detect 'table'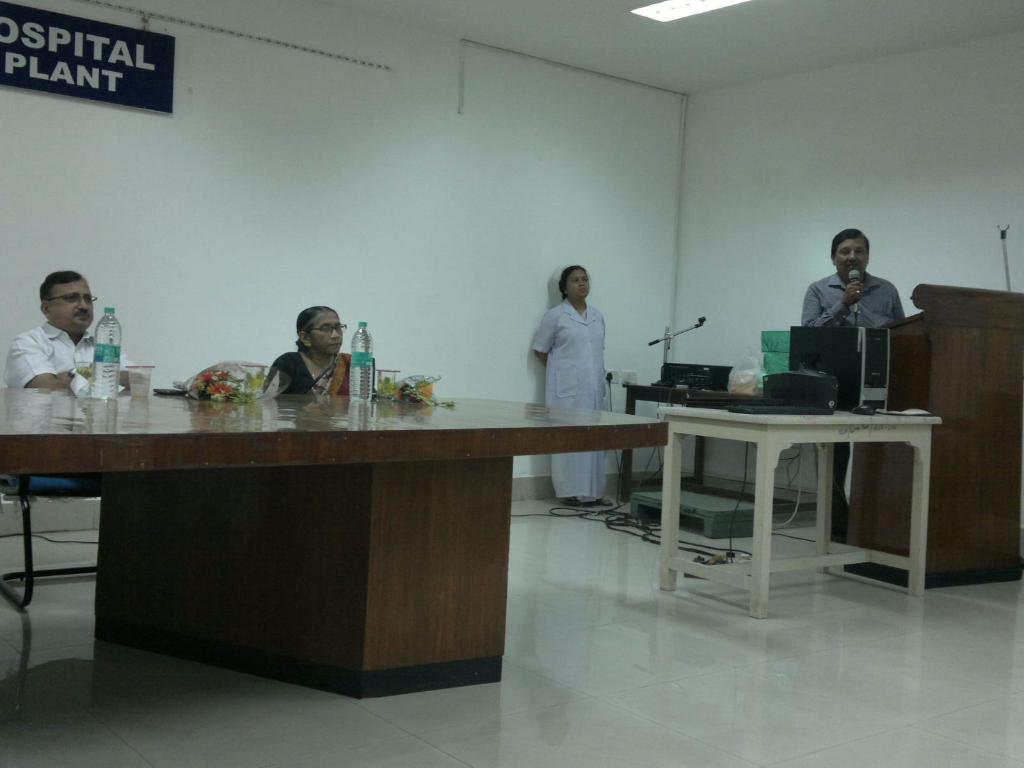
<region>0, 393, 670, 706</region>
